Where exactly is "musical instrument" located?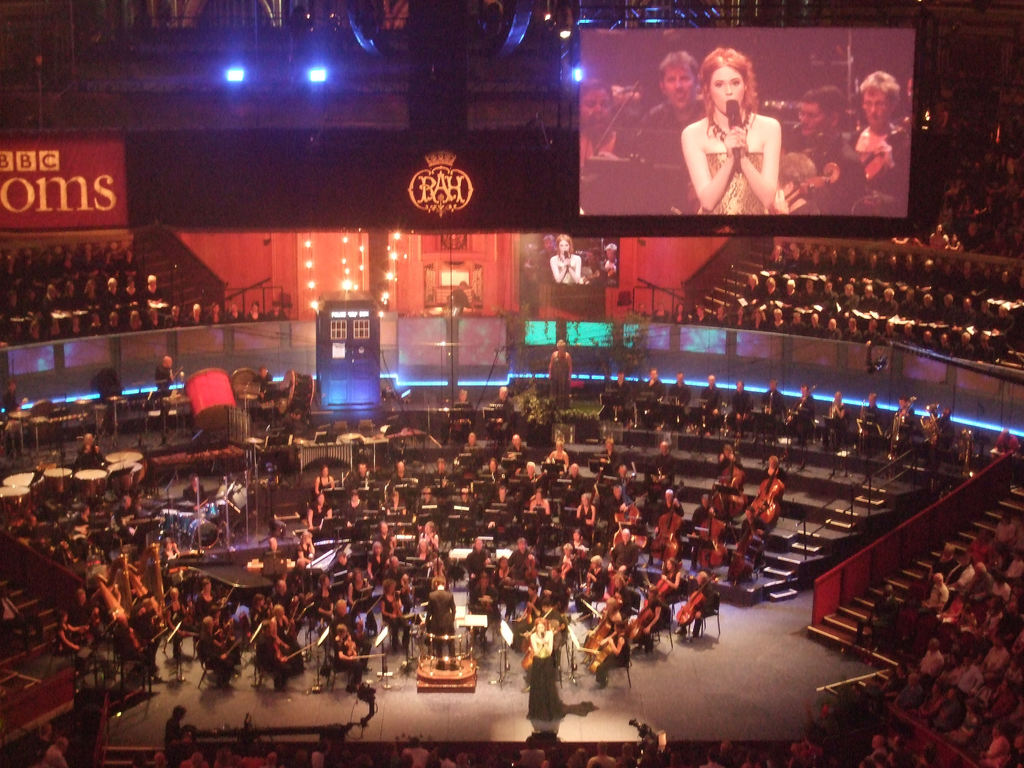
Its bounding box is 340,632,386,663.
